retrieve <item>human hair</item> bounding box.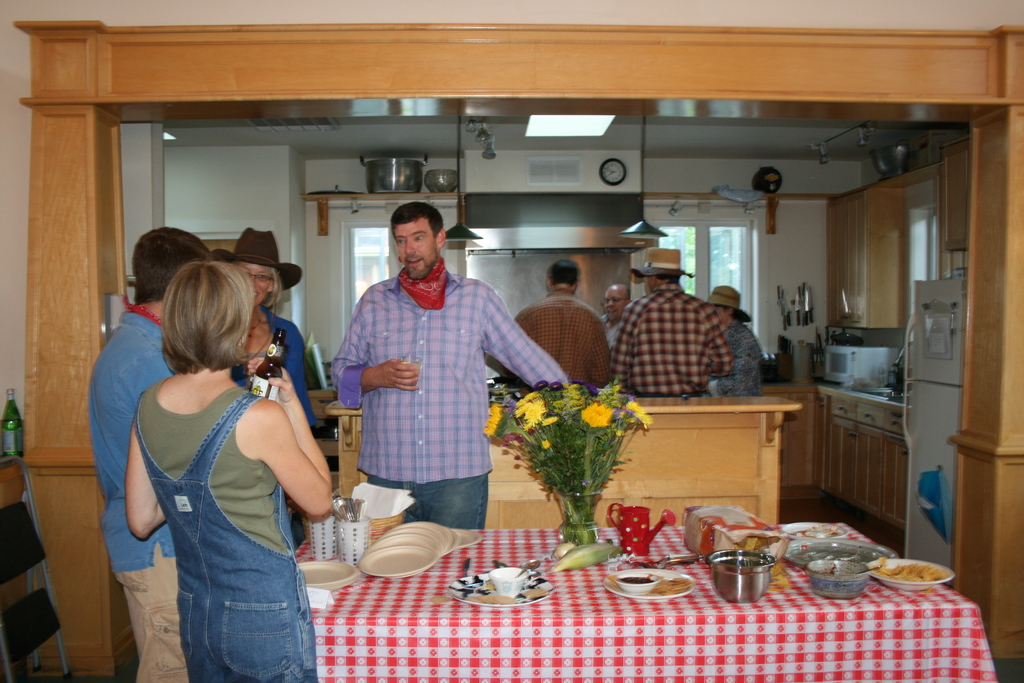
Bounding box: 264, 265, 286, 307.
